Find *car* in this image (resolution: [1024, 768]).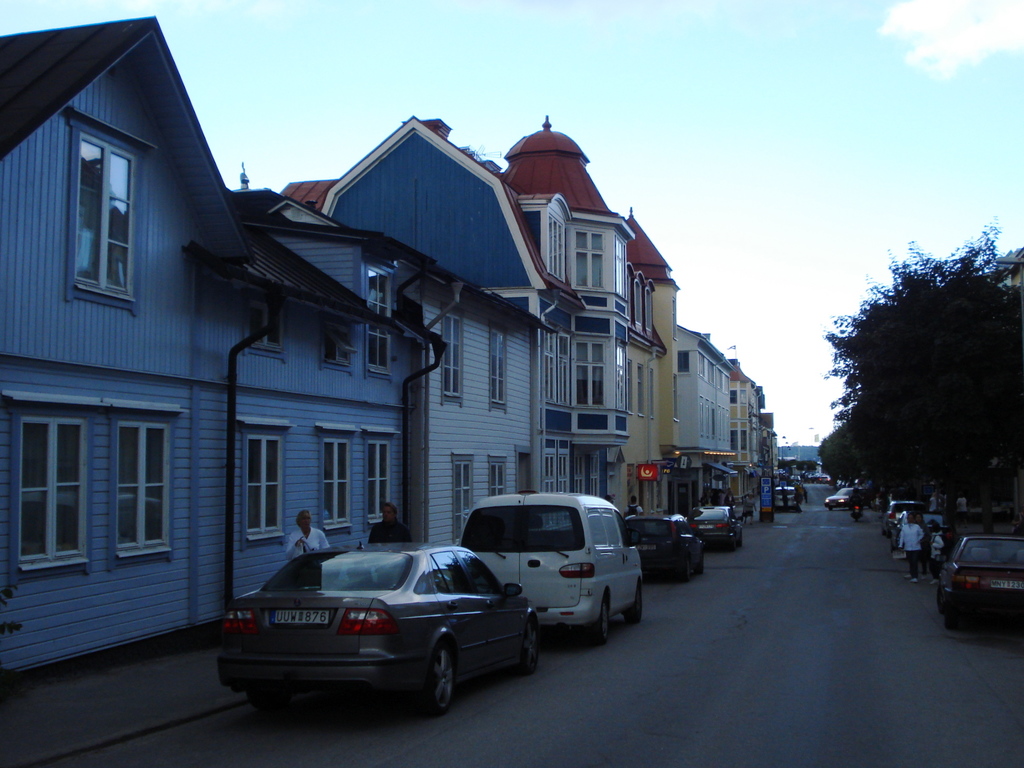
pyautogui.locateOnScreen(787, 475, 802, 482).
